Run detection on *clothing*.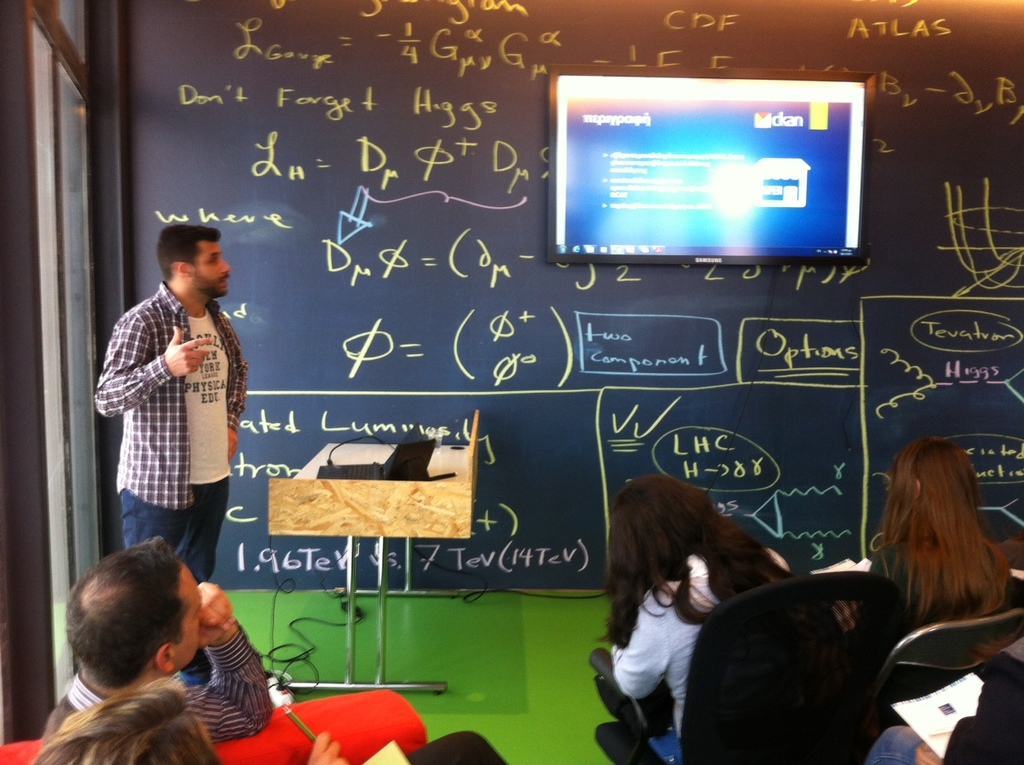
Result: <box>868,551,1017,716</box>.
